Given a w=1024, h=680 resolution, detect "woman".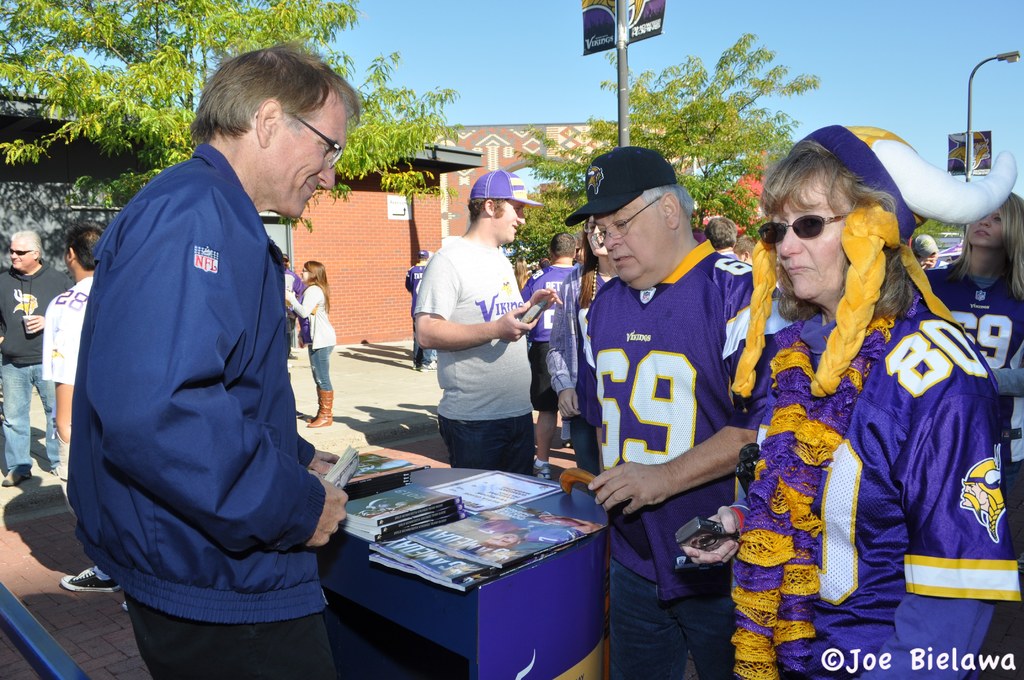
<region>924, 191, 1023, 539</region>.
